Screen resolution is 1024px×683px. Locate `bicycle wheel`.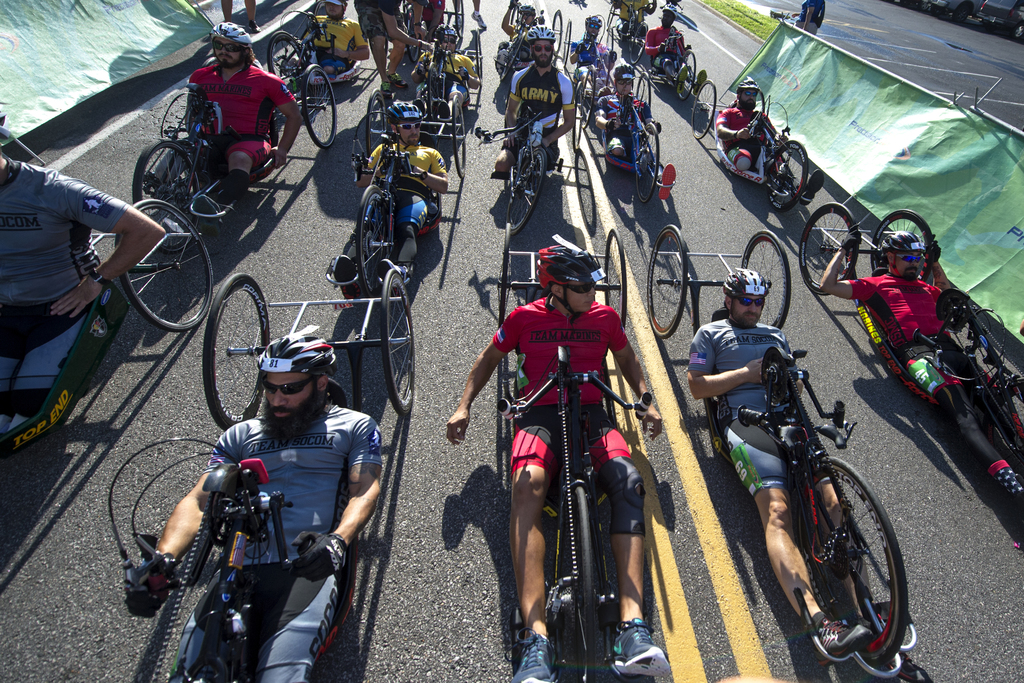
[x1=455, y1=0, x2=466, y2=38].
